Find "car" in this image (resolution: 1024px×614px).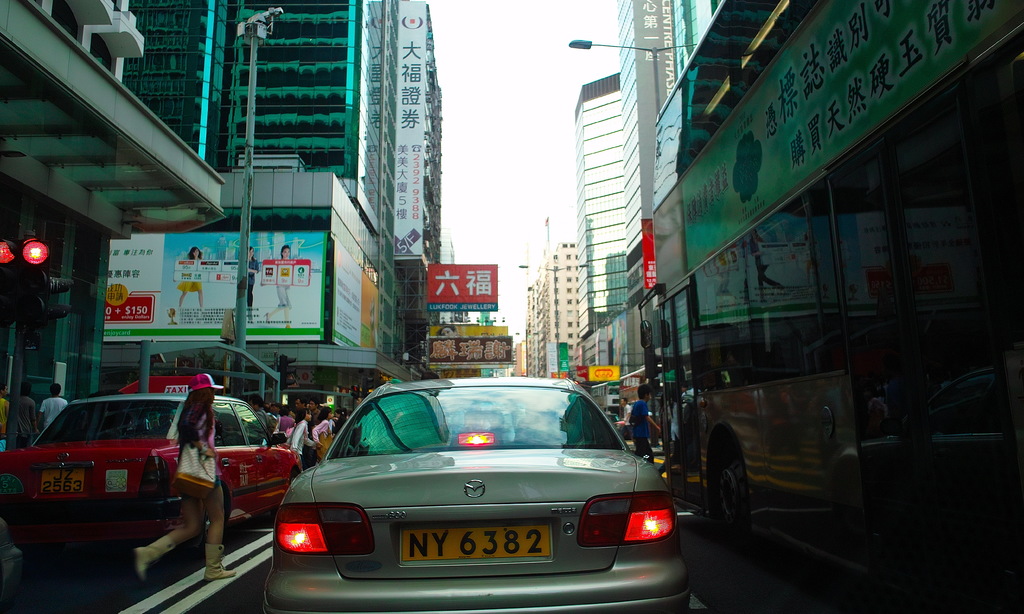
crop(259, 384, 683, 604).
